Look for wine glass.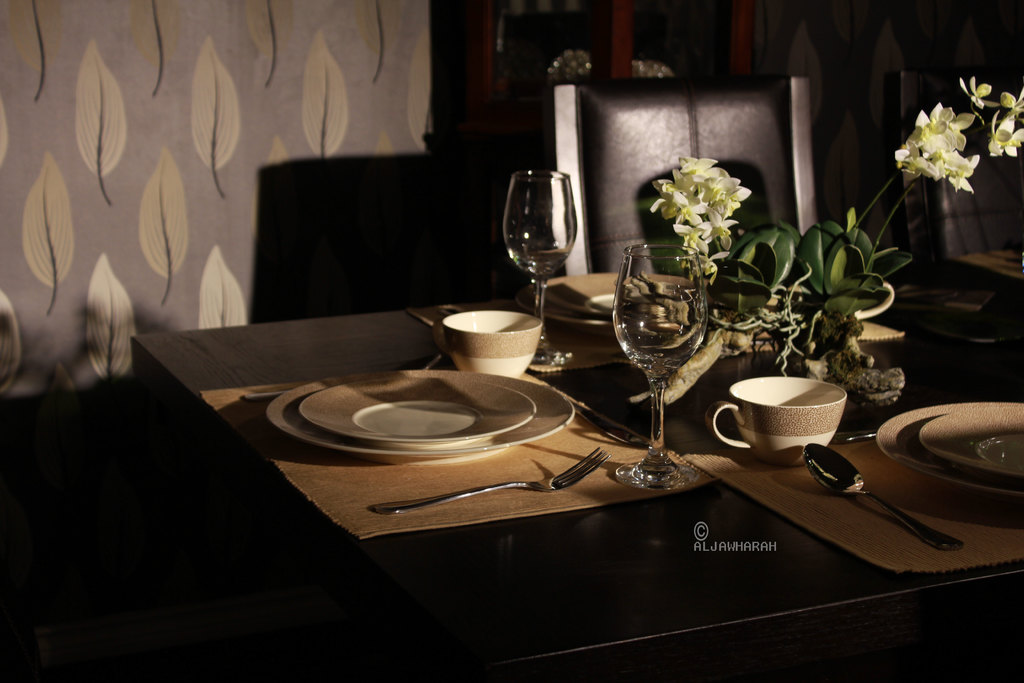
Found: 611,247,707,493.
